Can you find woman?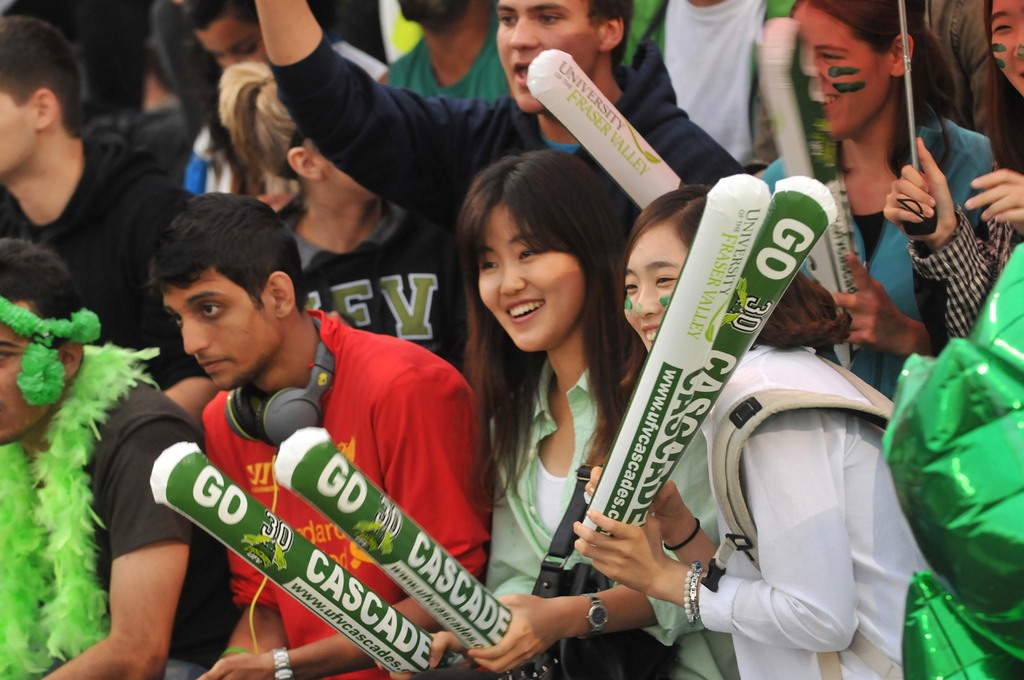
Yes, bounding box: 373/148/743/679.
